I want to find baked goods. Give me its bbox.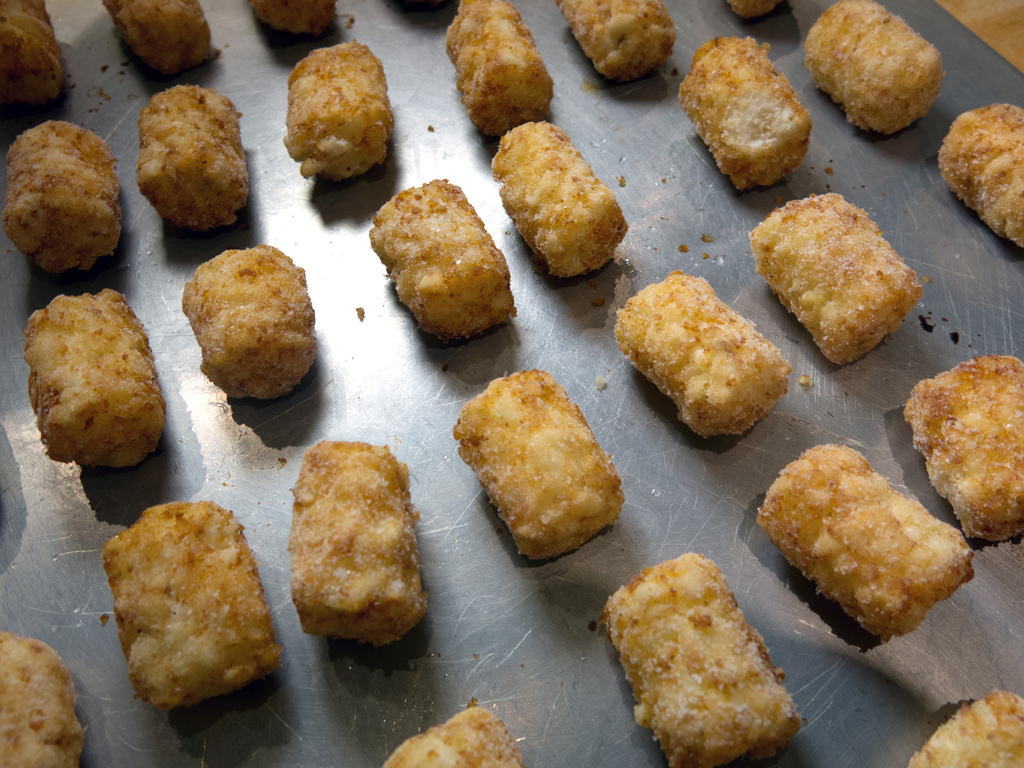
BBox(489, 119, 627, 279).
